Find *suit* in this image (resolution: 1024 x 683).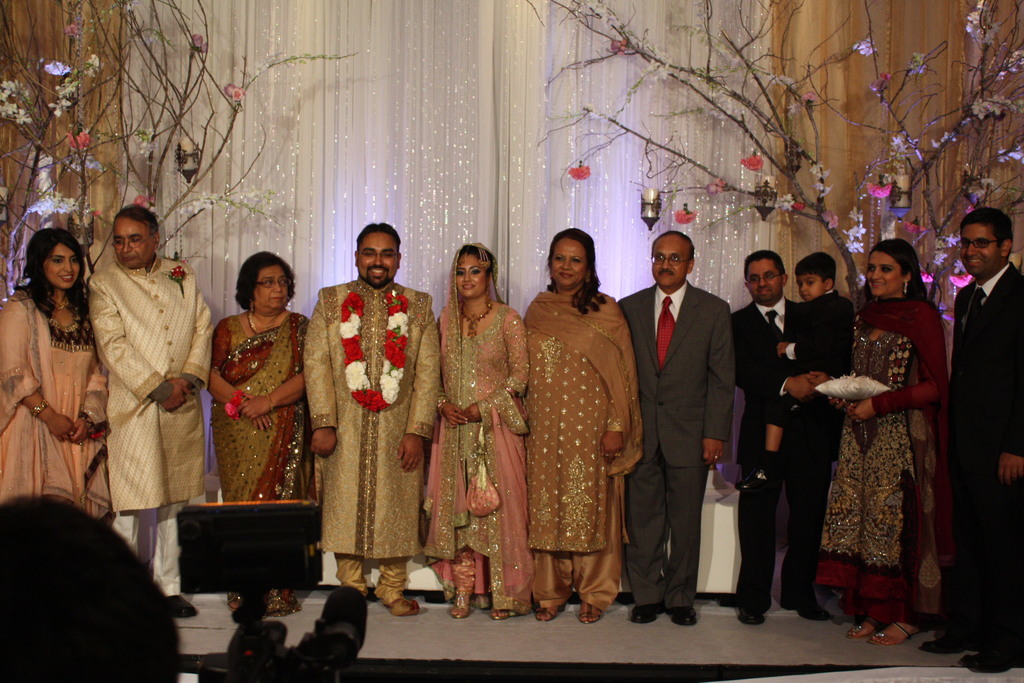
pyautogui.locateOnScreen(762, 287, 856, 431).
